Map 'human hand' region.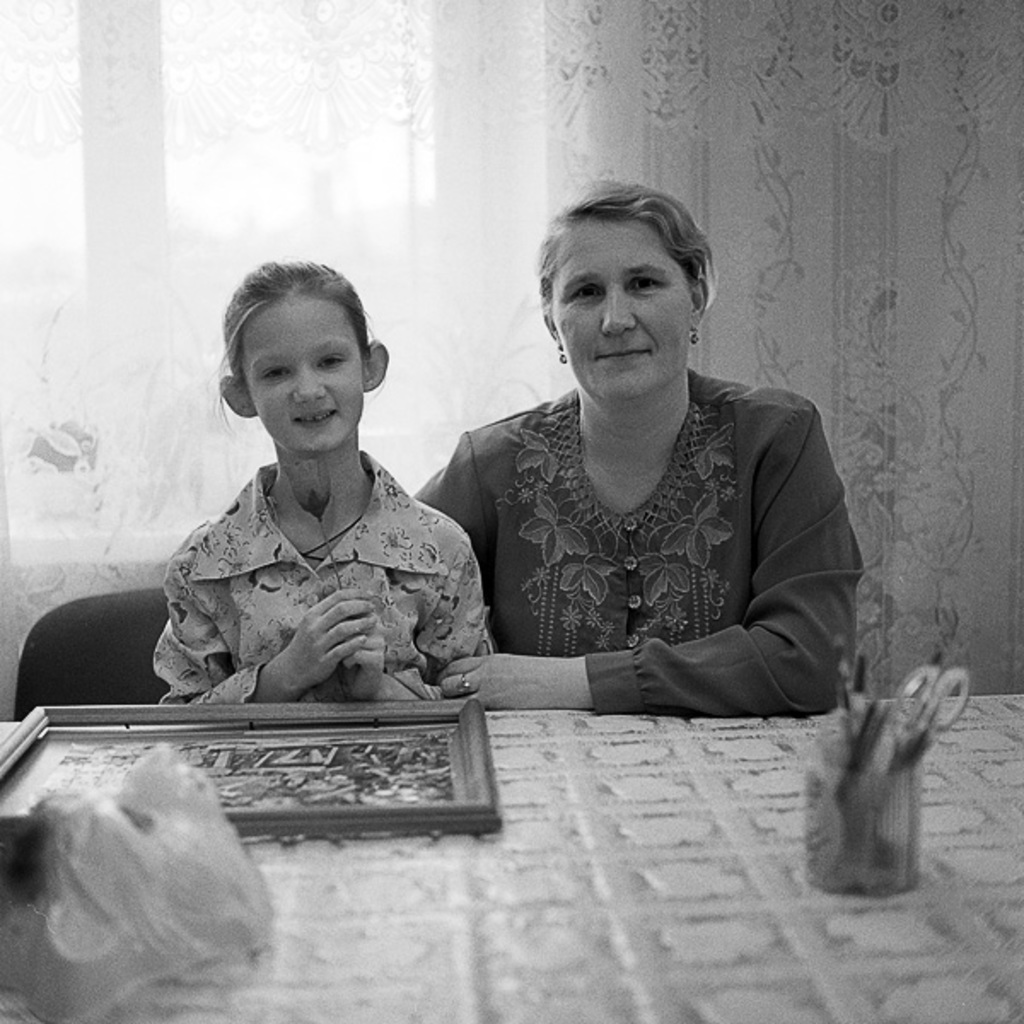
Mapped to [283, 584, 379, 693].
